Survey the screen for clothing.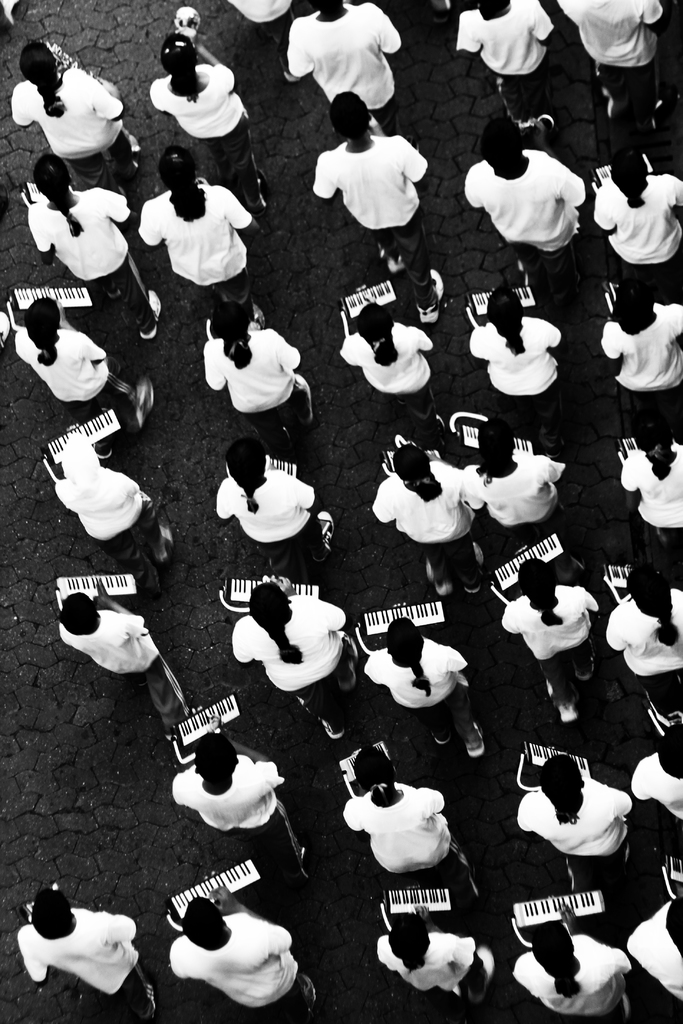
Survey found: locate(53, 606, 212, 735).
